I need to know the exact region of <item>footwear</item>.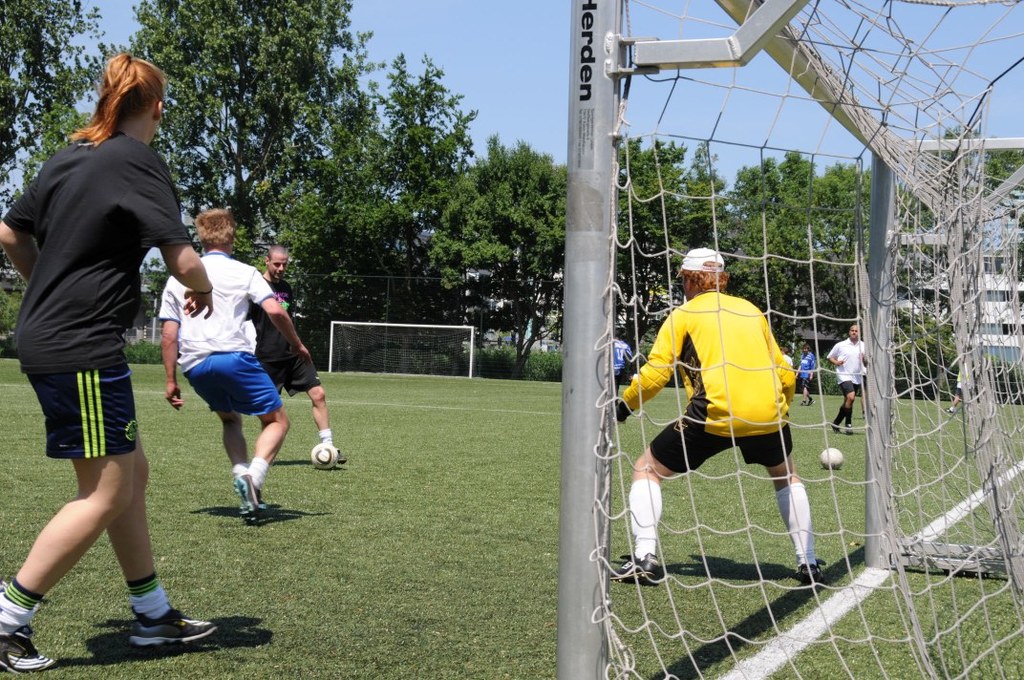
Region: select_region(942, 405, 954, 415).
